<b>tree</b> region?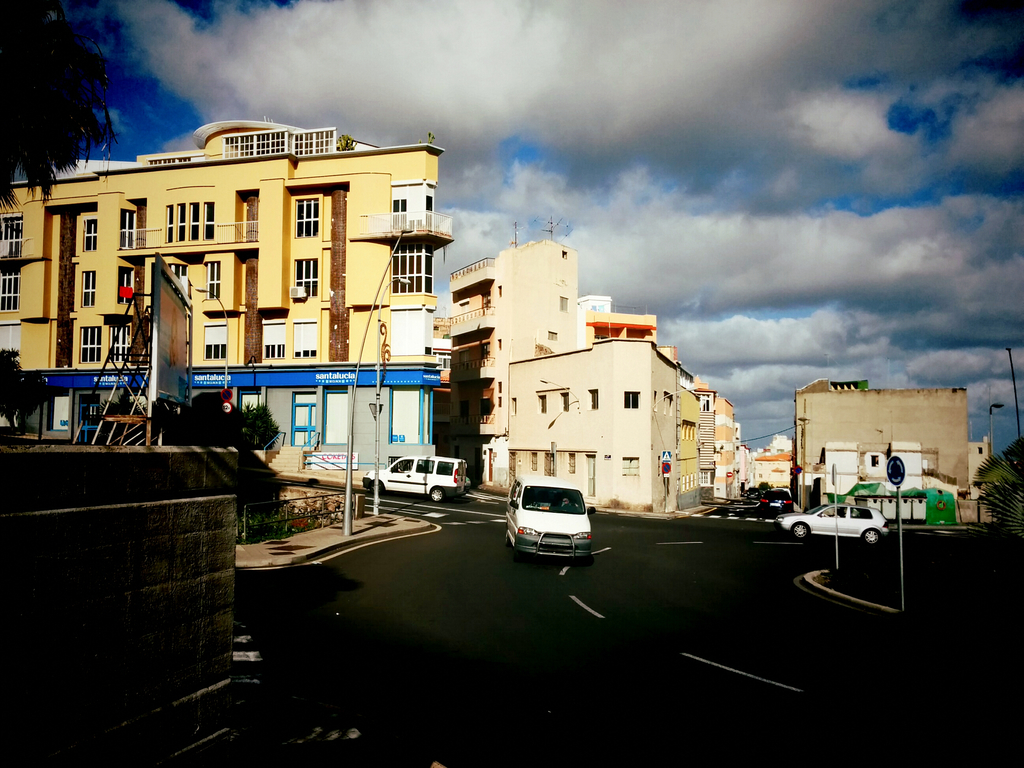
x1=0 y1=342 x2=54 y2=436
